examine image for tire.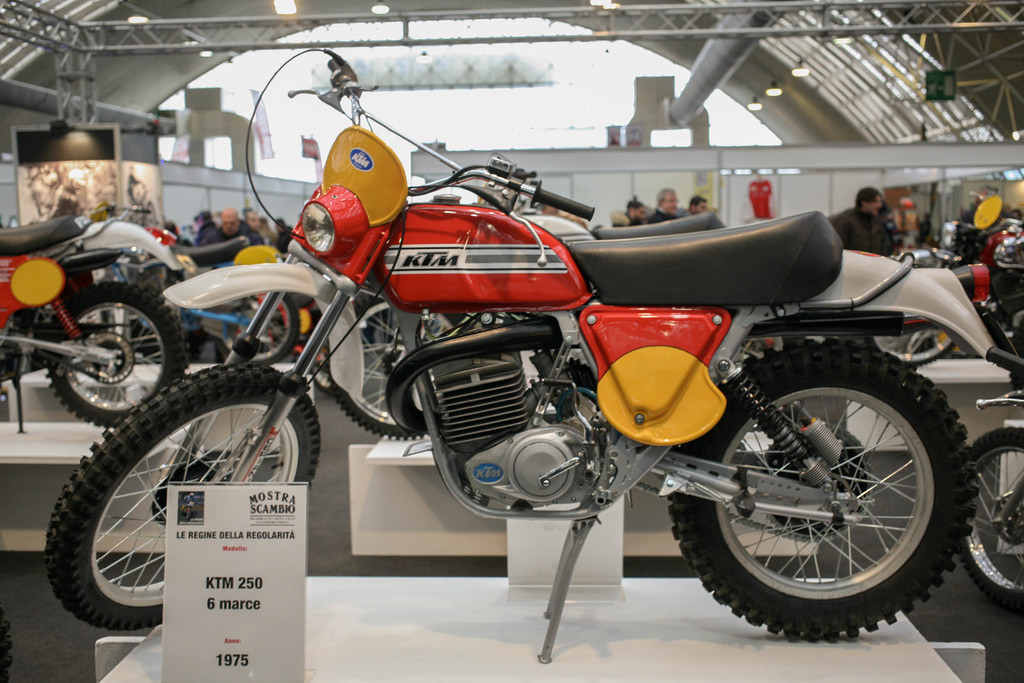
Examination result: locate(36, 356, 323, 631).
